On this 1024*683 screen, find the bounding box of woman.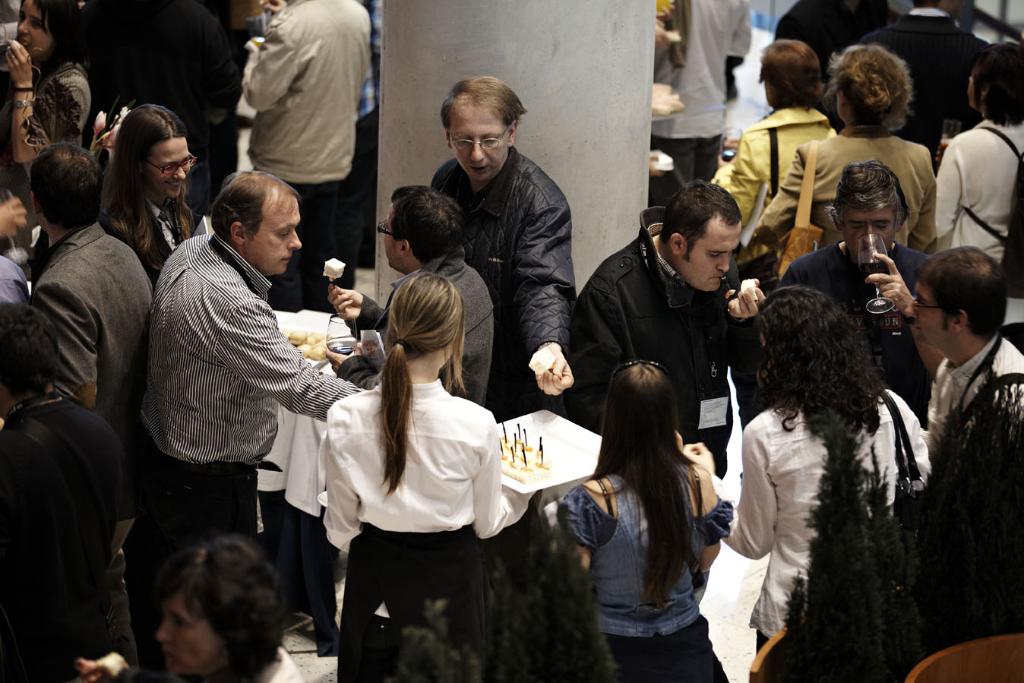
Bounding box: x1=74, y1=532, x2=308, y2=682.
